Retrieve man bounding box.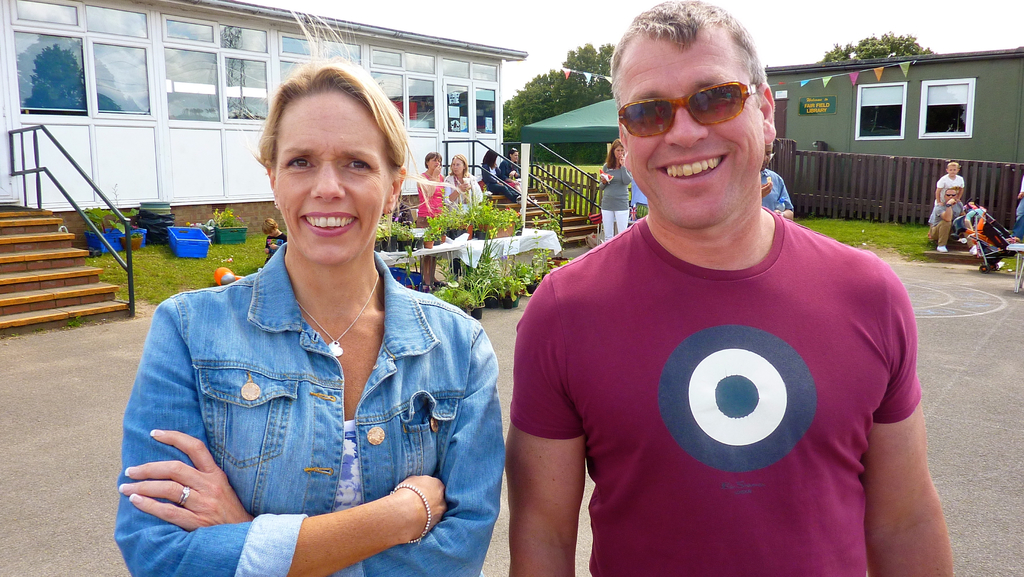
Bounding box: 760 138 794 219.
